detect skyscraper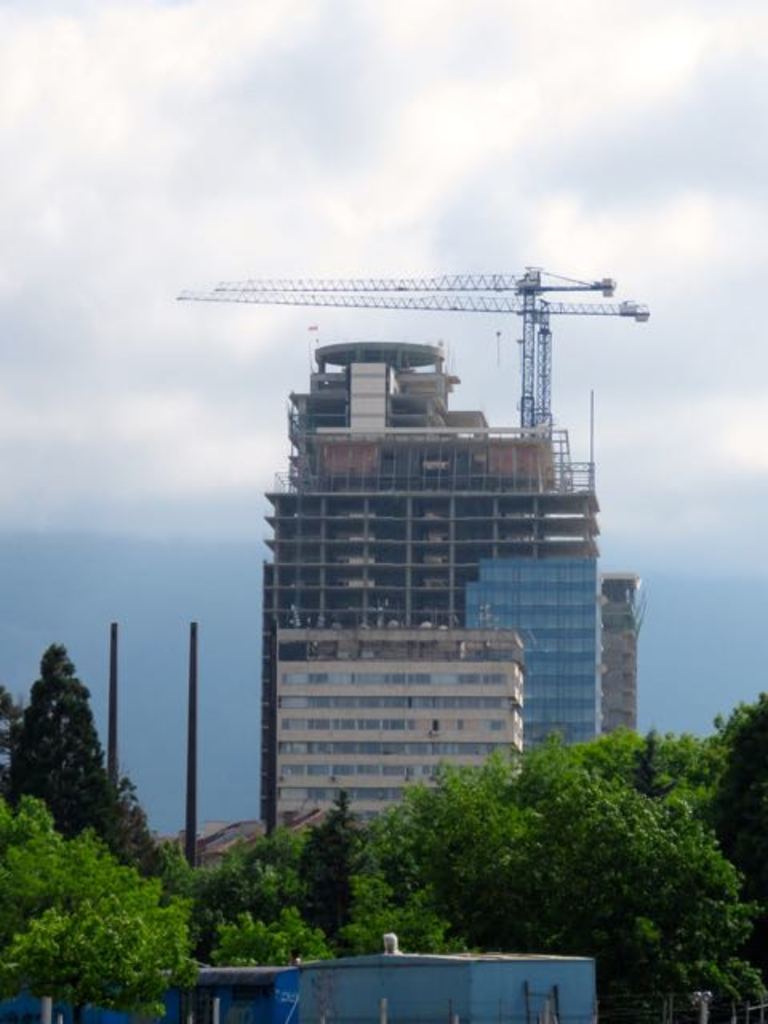
Rect(208, 459, 613, 829)
